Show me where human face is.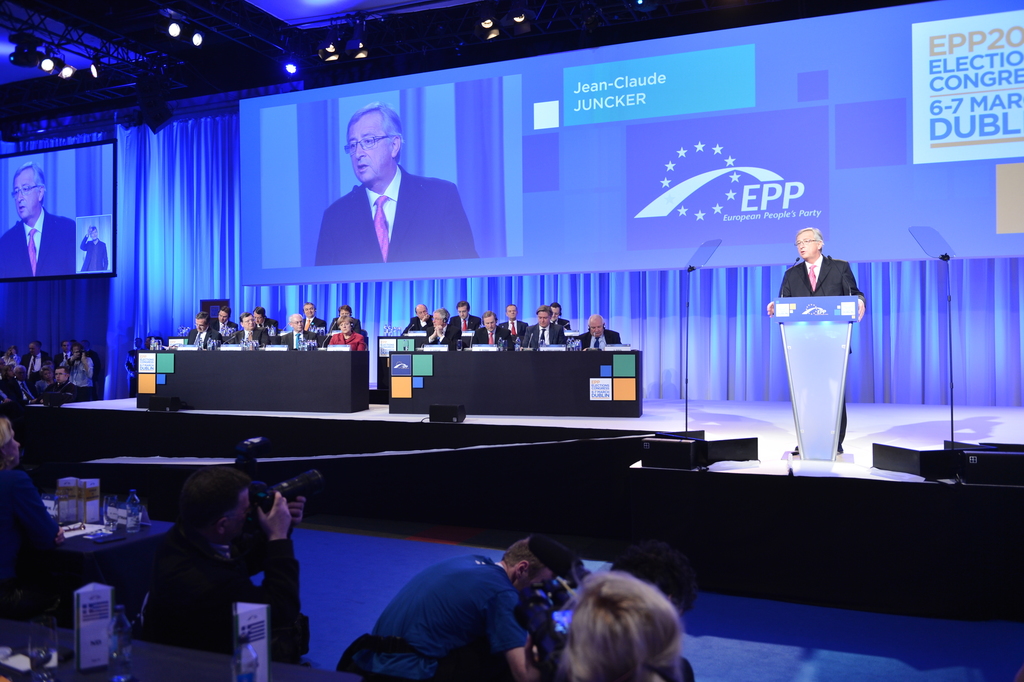
human face is at [x1=254, y1=310, x2=264, y2=323].
